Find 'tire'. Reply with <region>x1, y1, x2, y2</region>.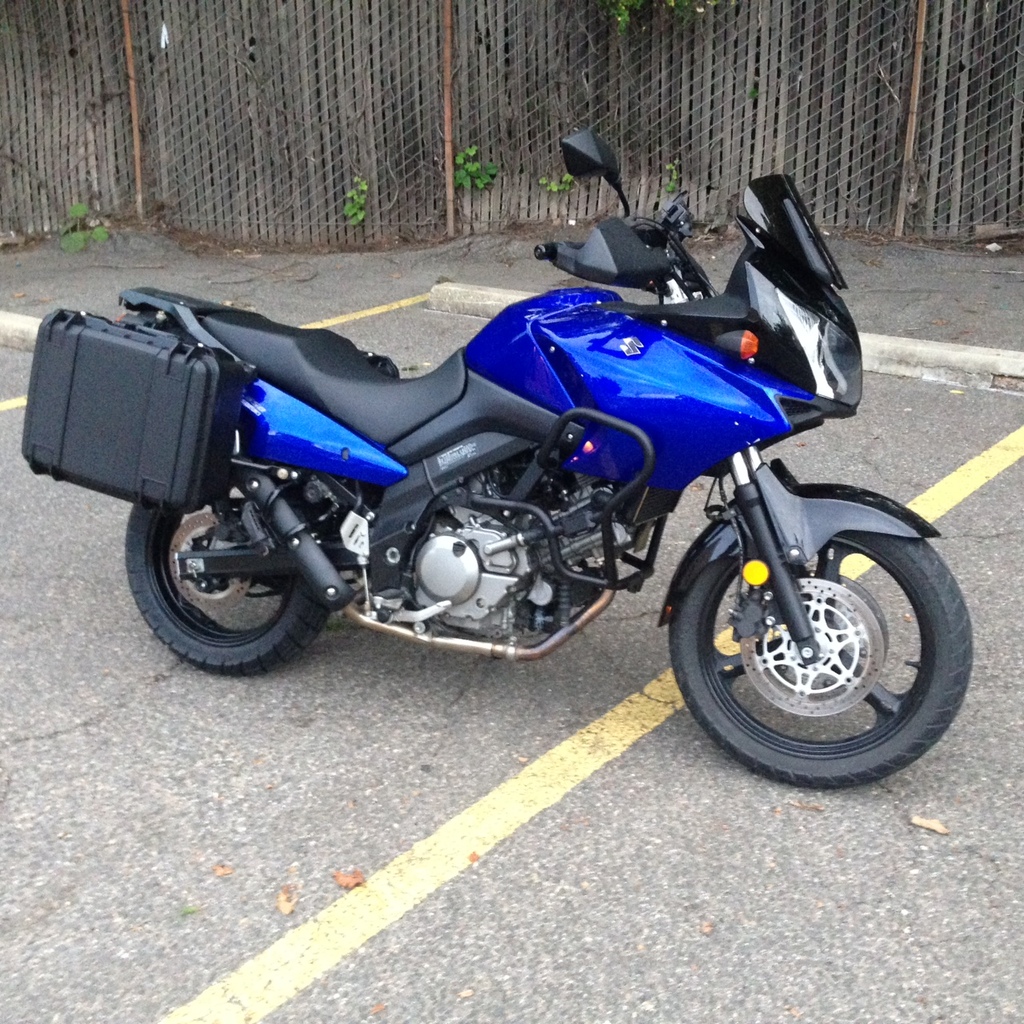
<region>672, 539, 973, 790</region>.
